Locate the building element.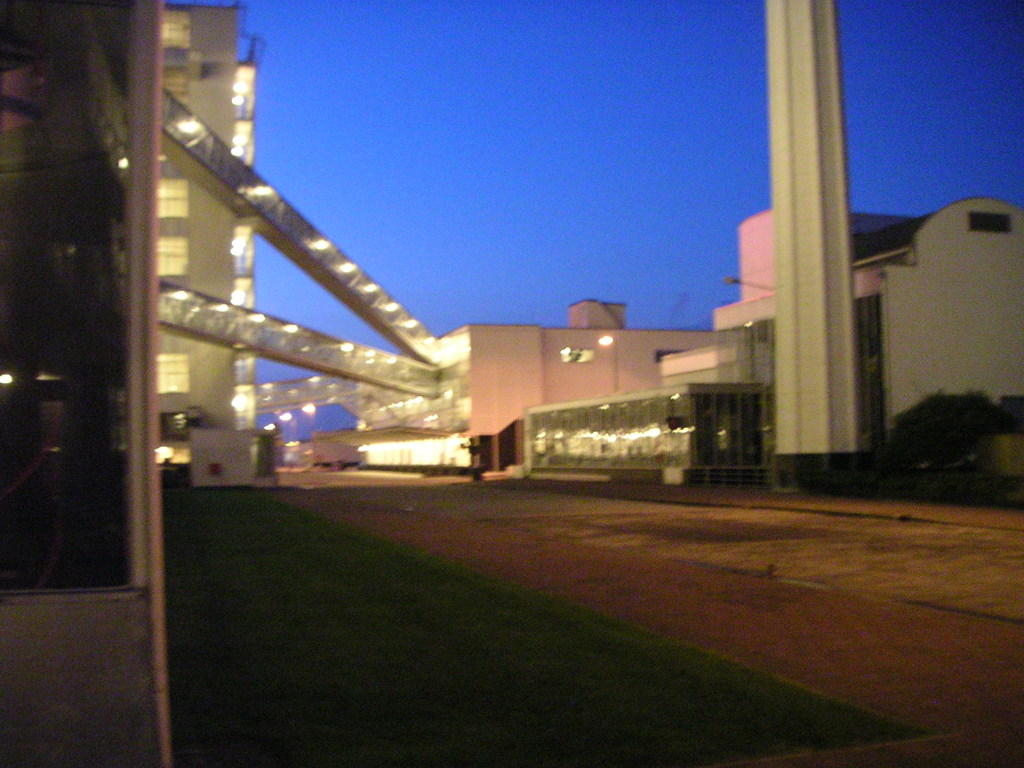
Element bbox: Rect(355, 324, 710, 468).
